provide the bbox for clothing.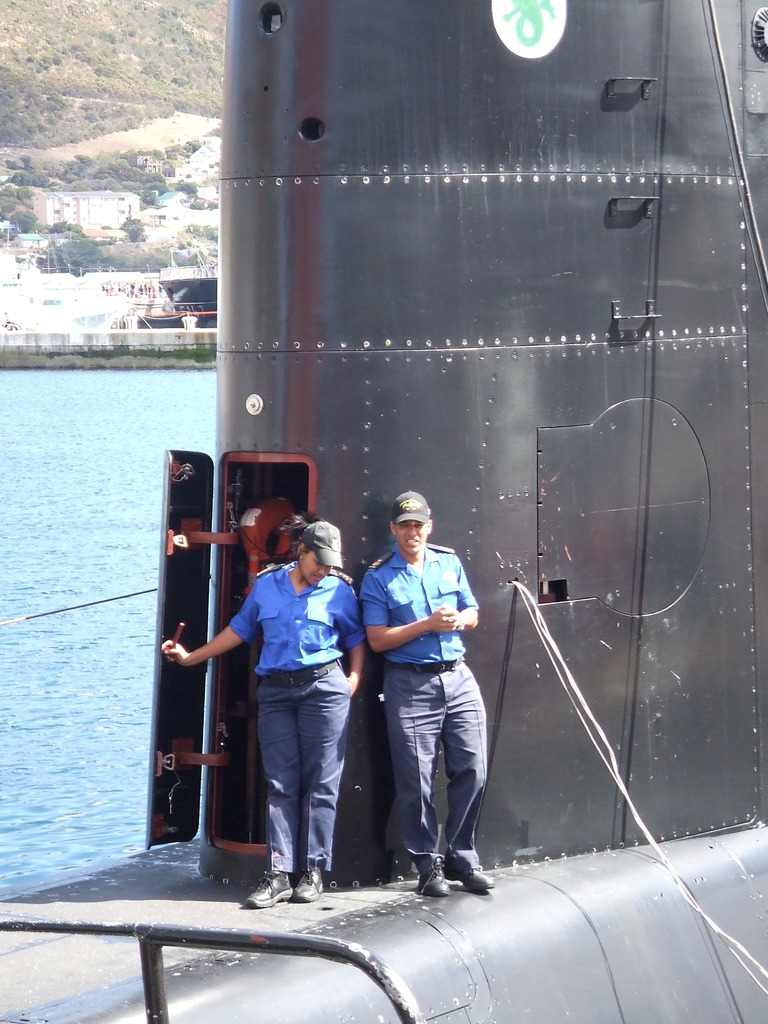
[231, 557, 378, 870].
